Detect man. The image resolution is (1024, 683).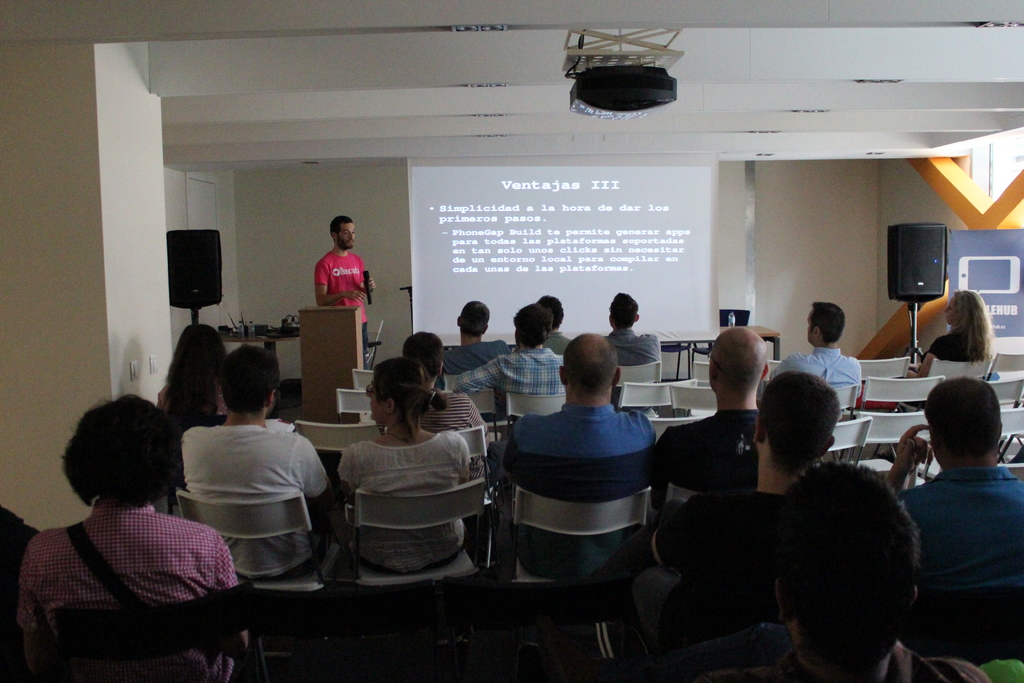
box=[644, 327, 769, 562].
